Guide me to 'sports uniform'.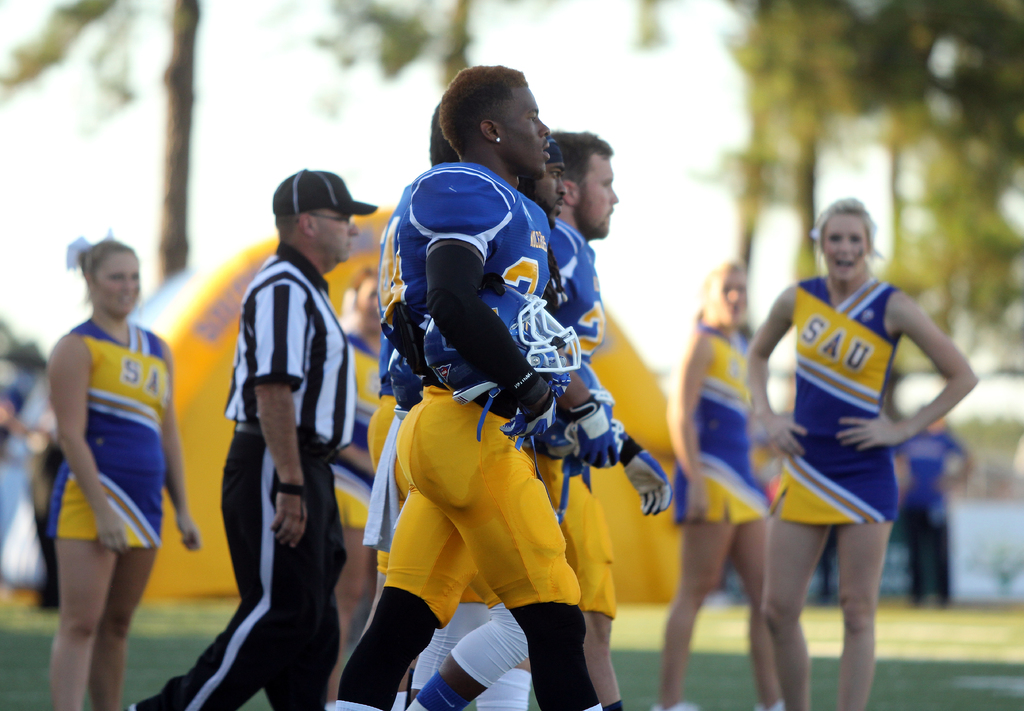
Guidance: rect(767, 274, 901, 527).
